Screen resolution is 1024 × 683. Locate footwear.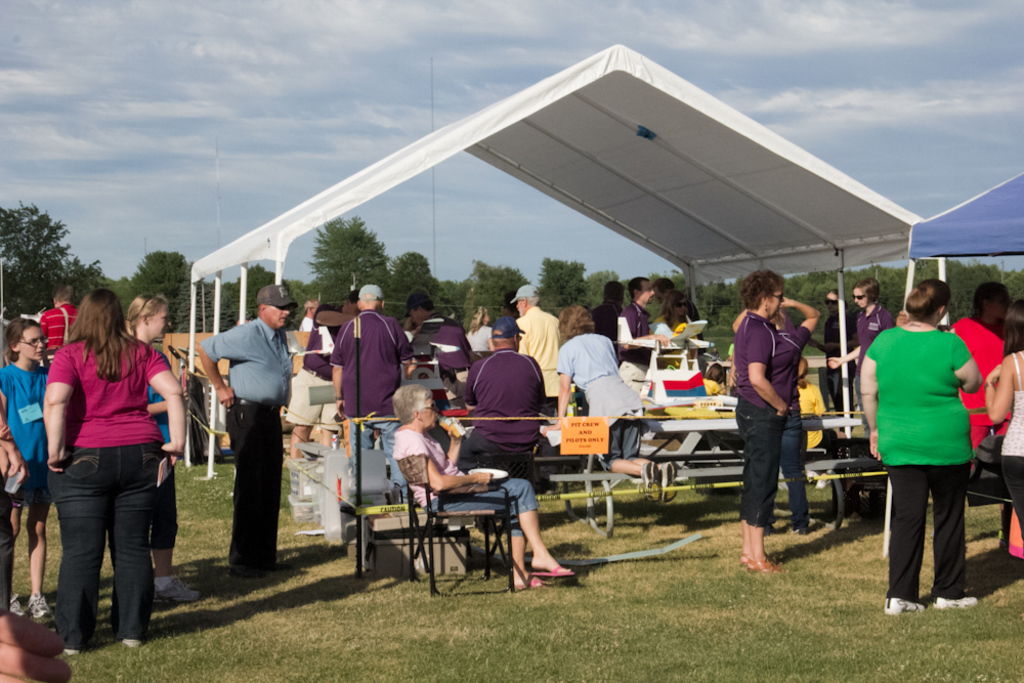
detection(121, 637, 139, 646).
